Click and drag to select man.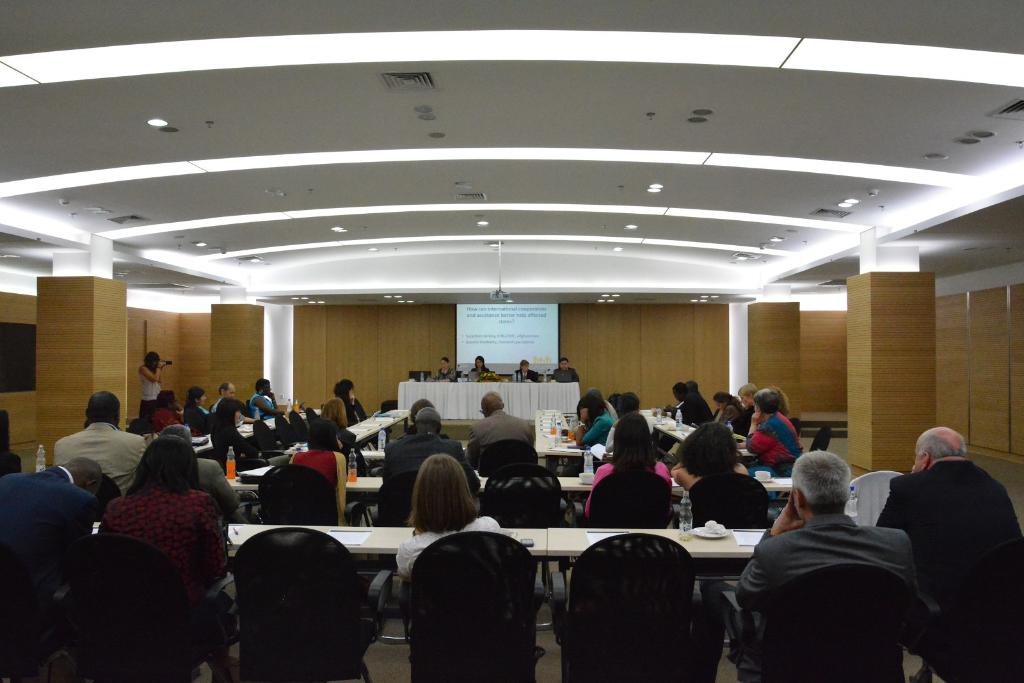
Selection: 871,425,1023,681.
